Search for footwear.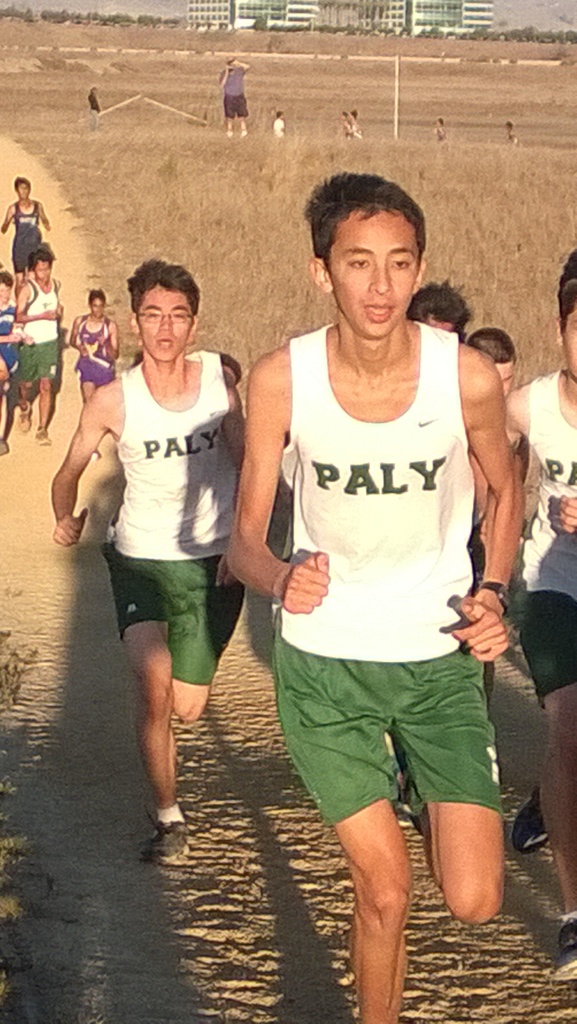
Found at 17/399/29/431.
